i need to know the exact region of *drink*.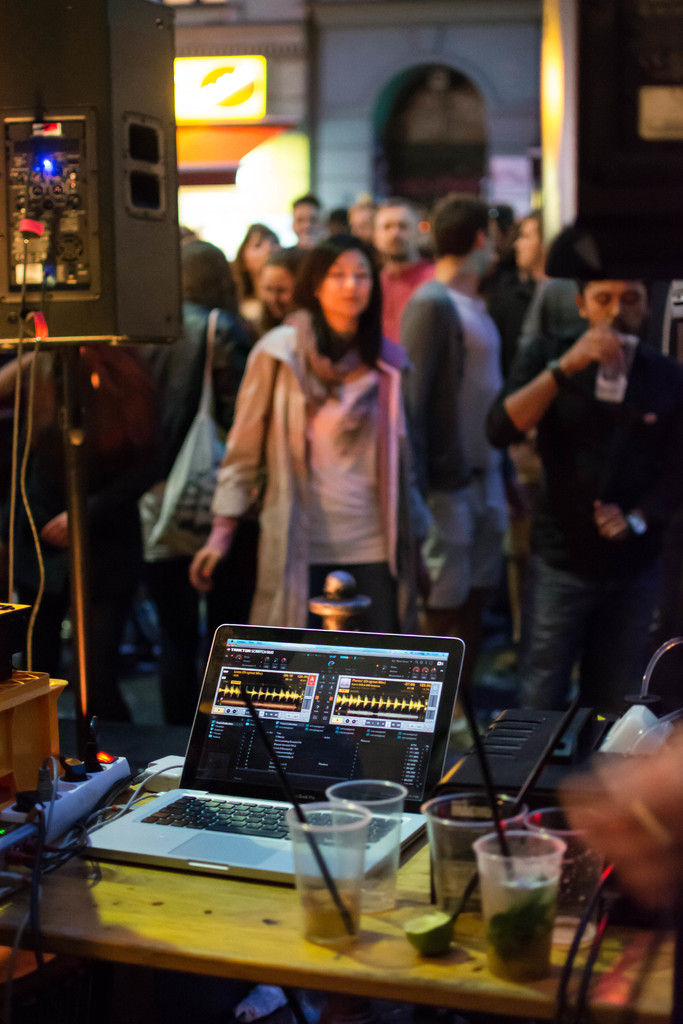
Region: (left=478, top=872, right=568, bottom=988).
